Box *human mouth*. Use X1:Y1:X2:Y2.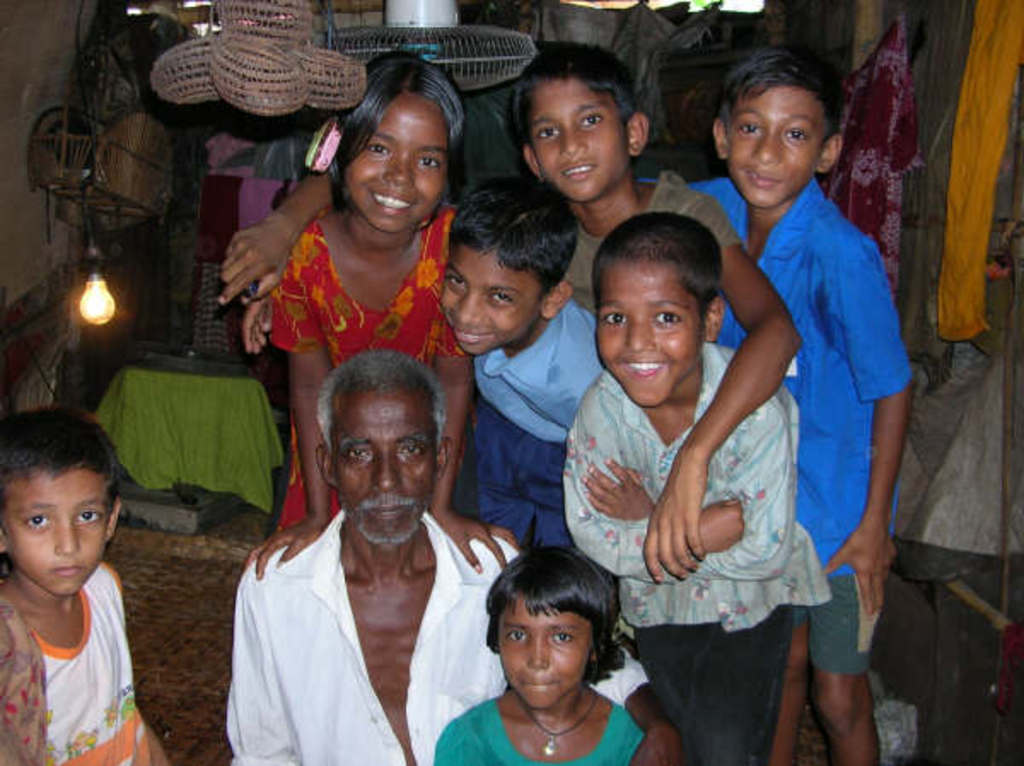
369:186:413:215.
